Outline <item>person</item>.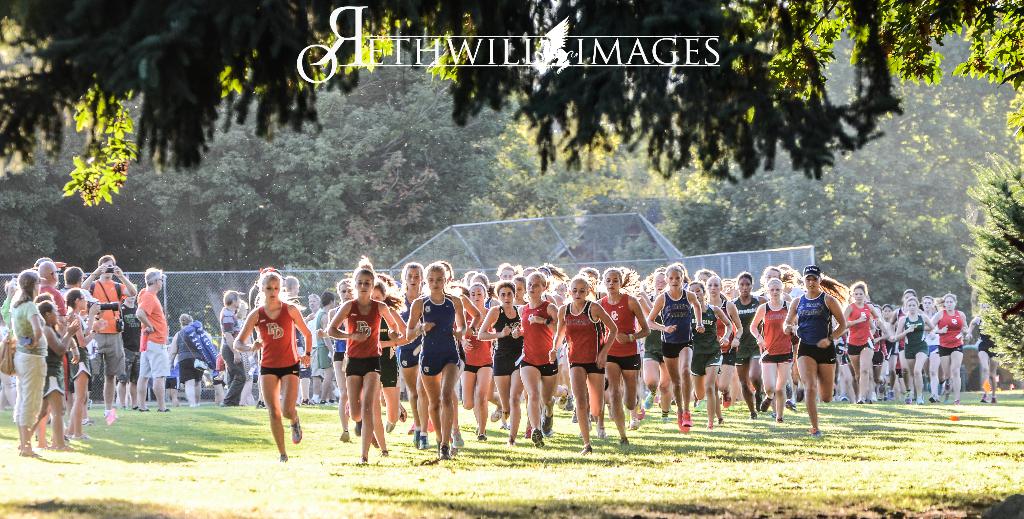
Outline: 729, 274, 764, 403.
